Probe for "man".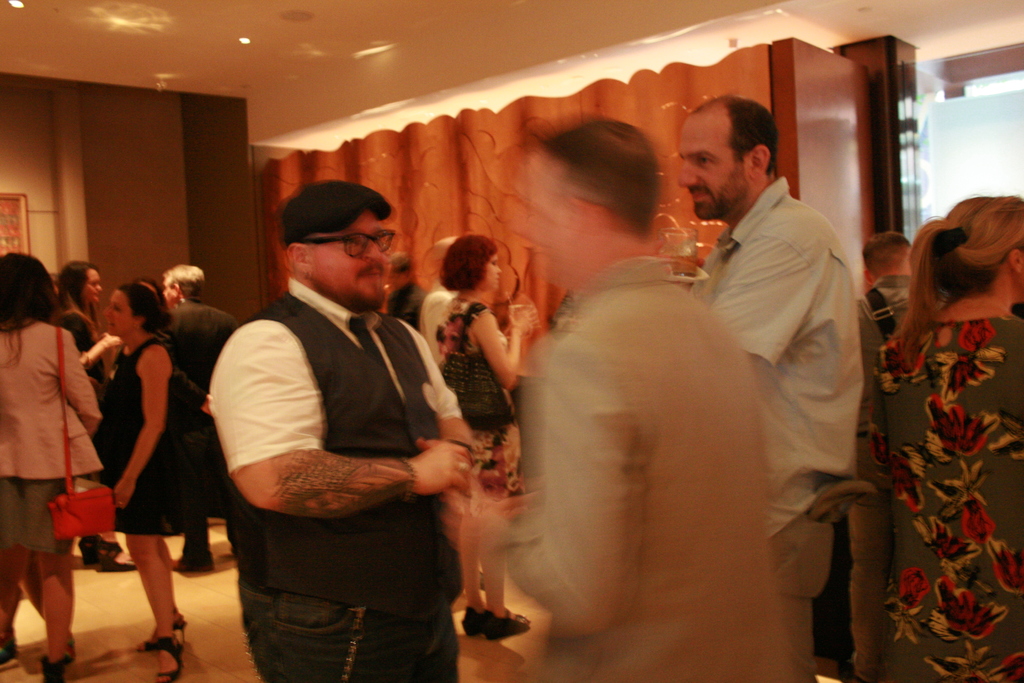
Probe result: box=[207, 170, 480, 682].
